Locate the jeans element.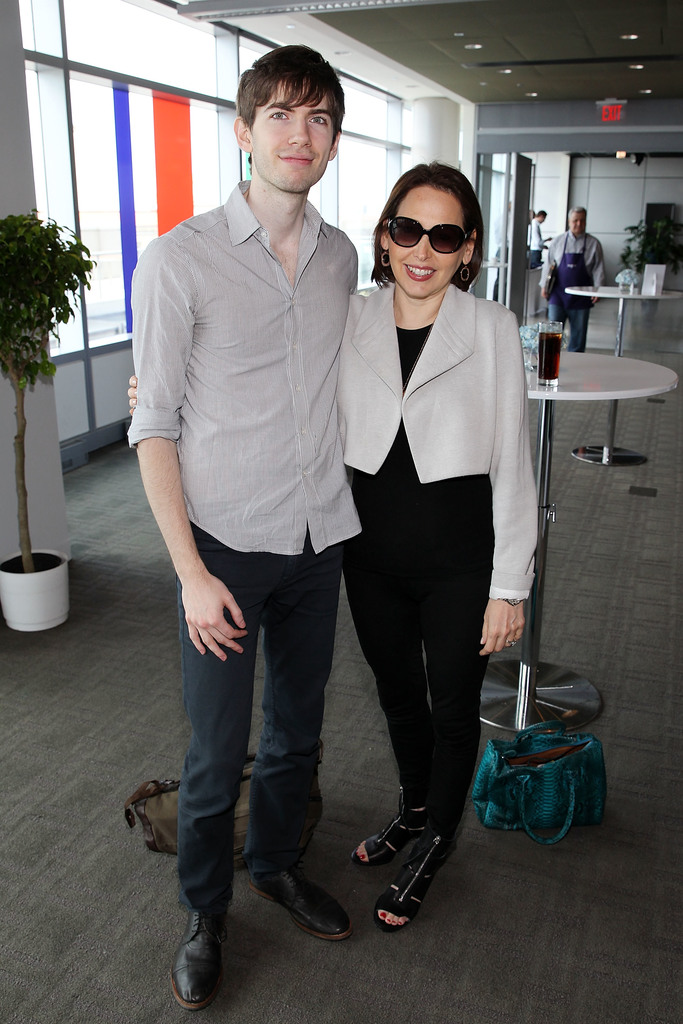
Element bbox: pyautogui.locateOnScreen(146, 550, 353, 960).
